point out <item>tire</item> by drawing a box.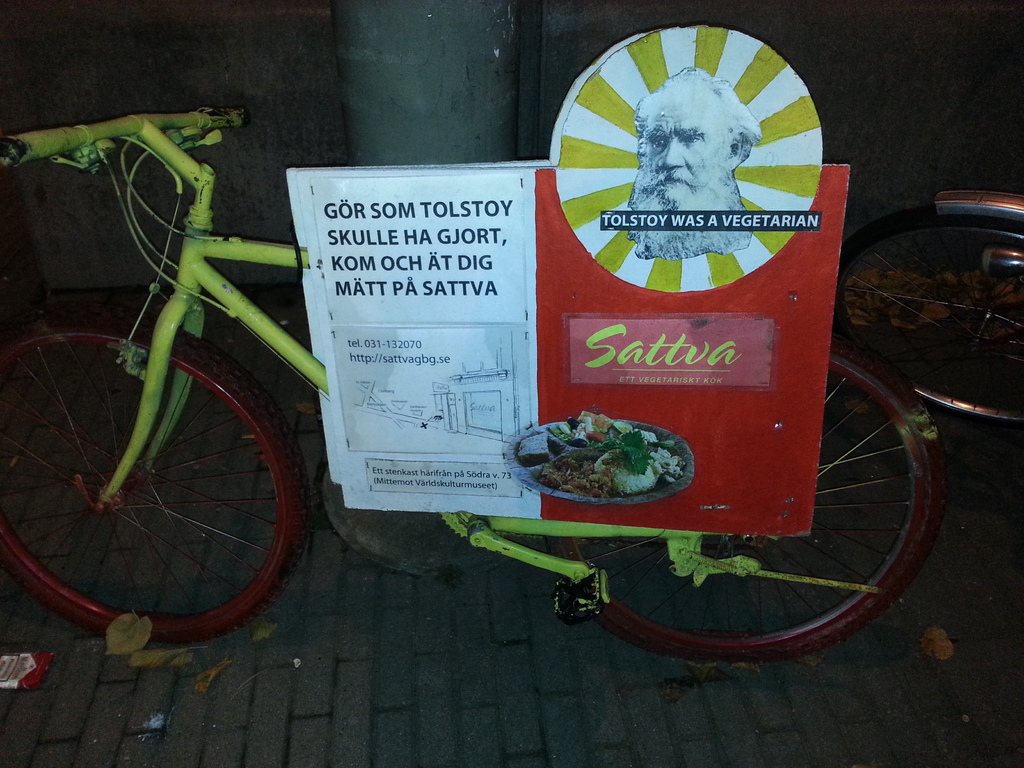
825/199/1023/447.
